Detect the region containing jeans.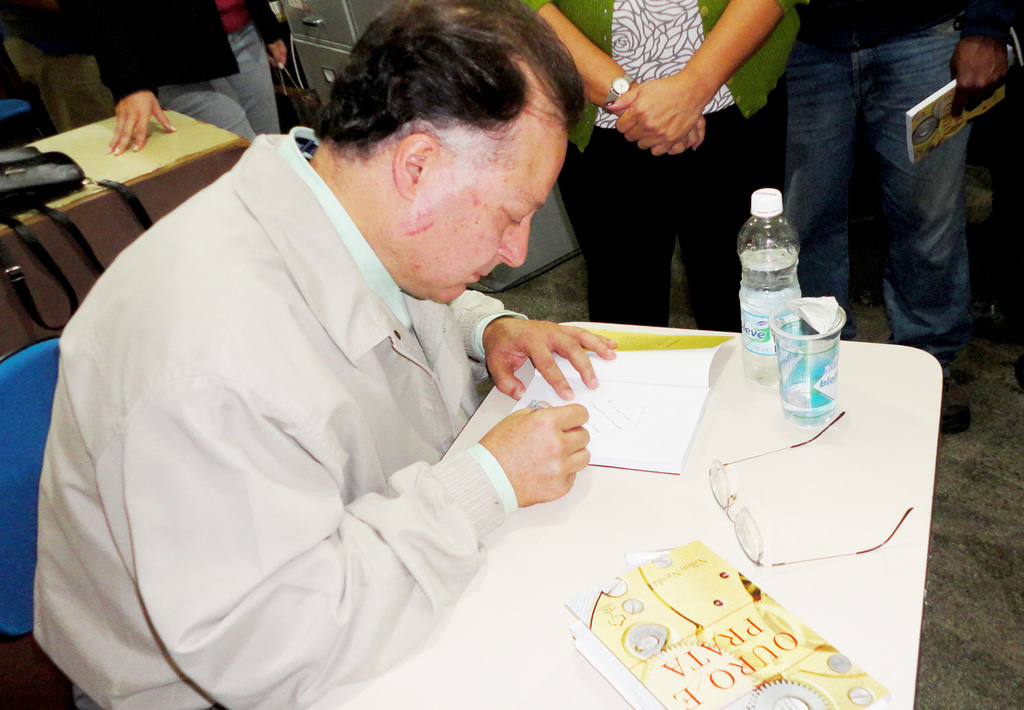
798 44 979 330.
